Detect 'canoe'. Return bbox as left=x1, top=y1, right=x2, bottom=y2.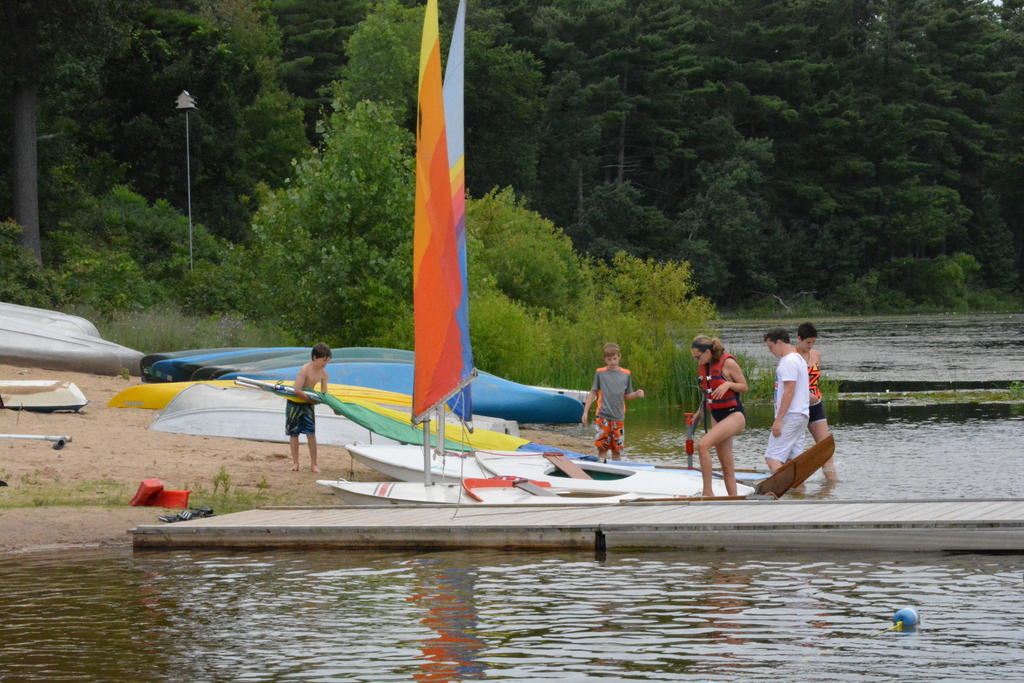
left=343, top=440, right=758, bottom=483.
